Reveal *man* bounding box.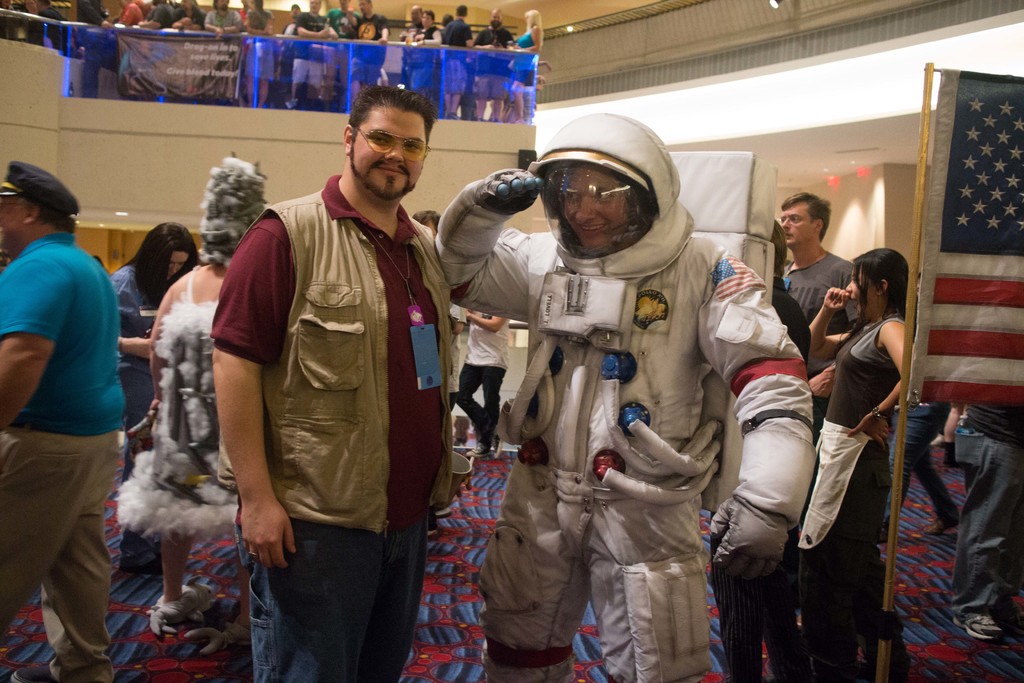
Revealed: (left=346, top=0, right=392, bottom=100).
